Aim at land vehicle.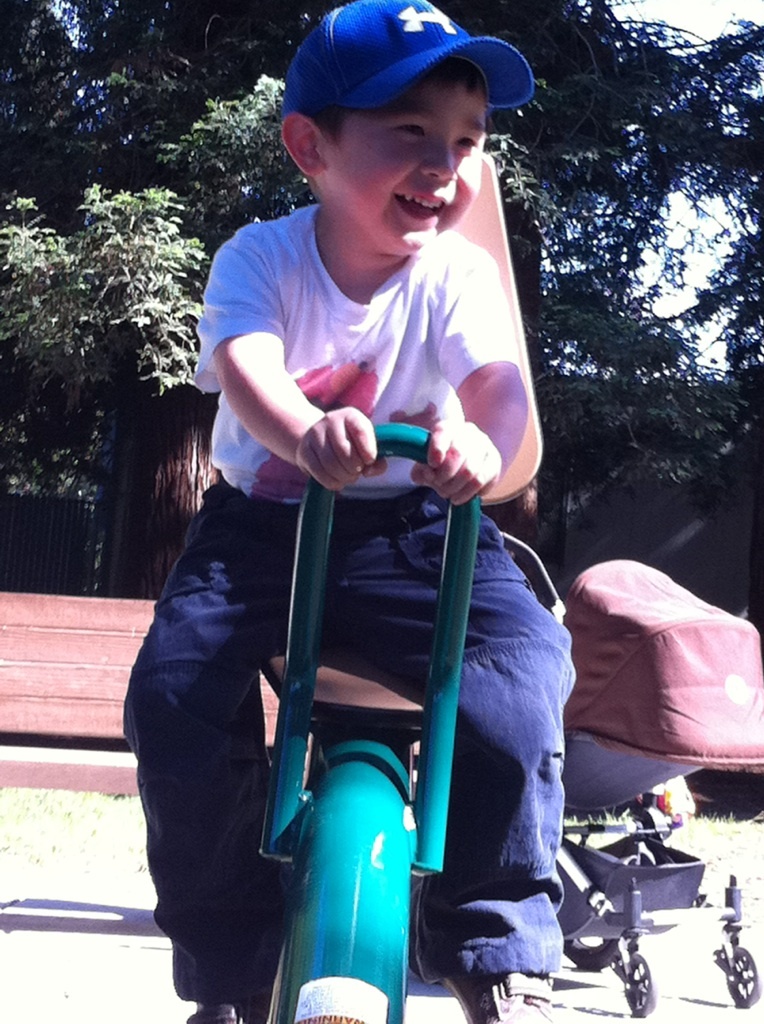
Aimed at bbox=[261, 423, 482, 1023].
